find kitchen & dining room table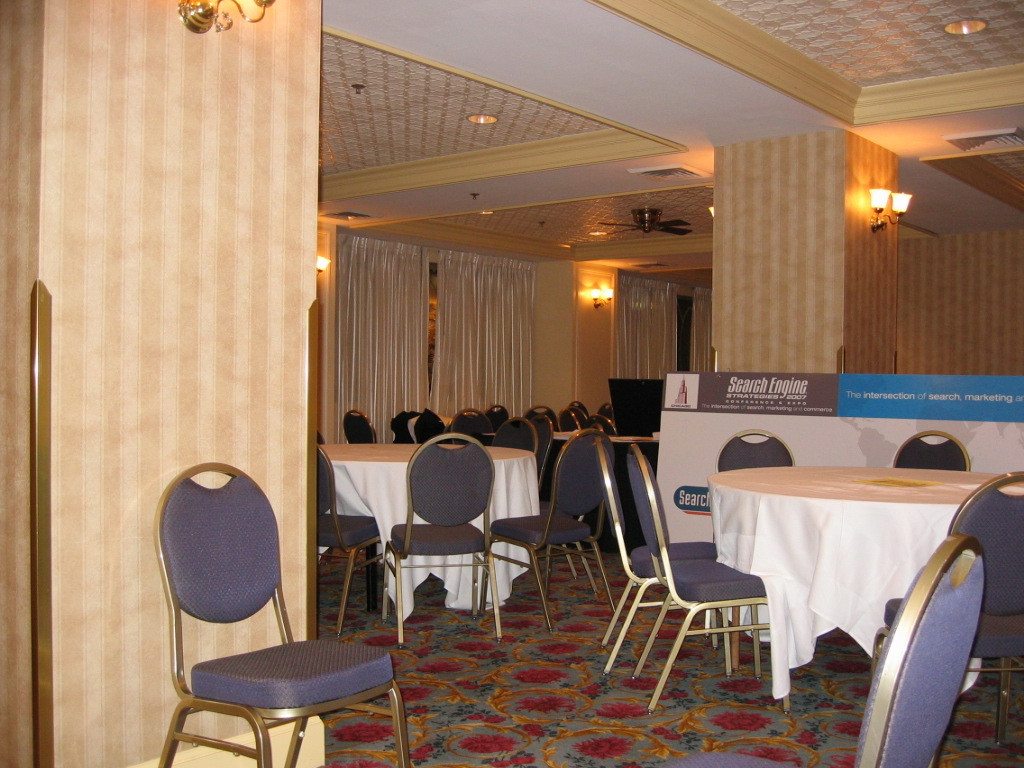
(x1=565, y1=421, x2=1023, y2=712)
